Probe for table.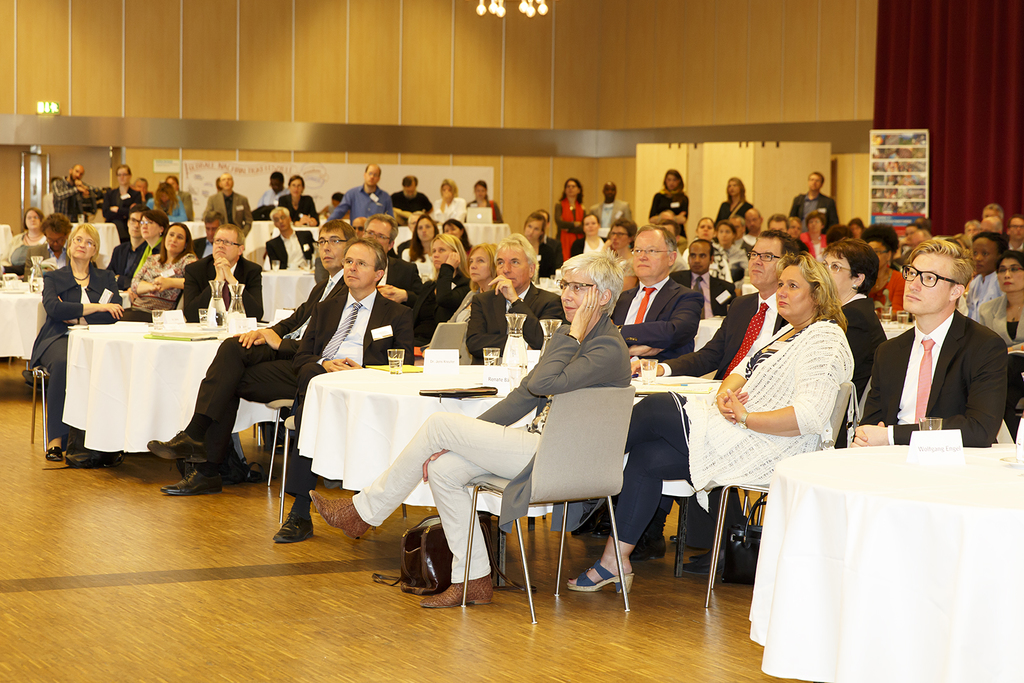
Probe result: (x1=0, y1=284, x2=48, y2=358).
